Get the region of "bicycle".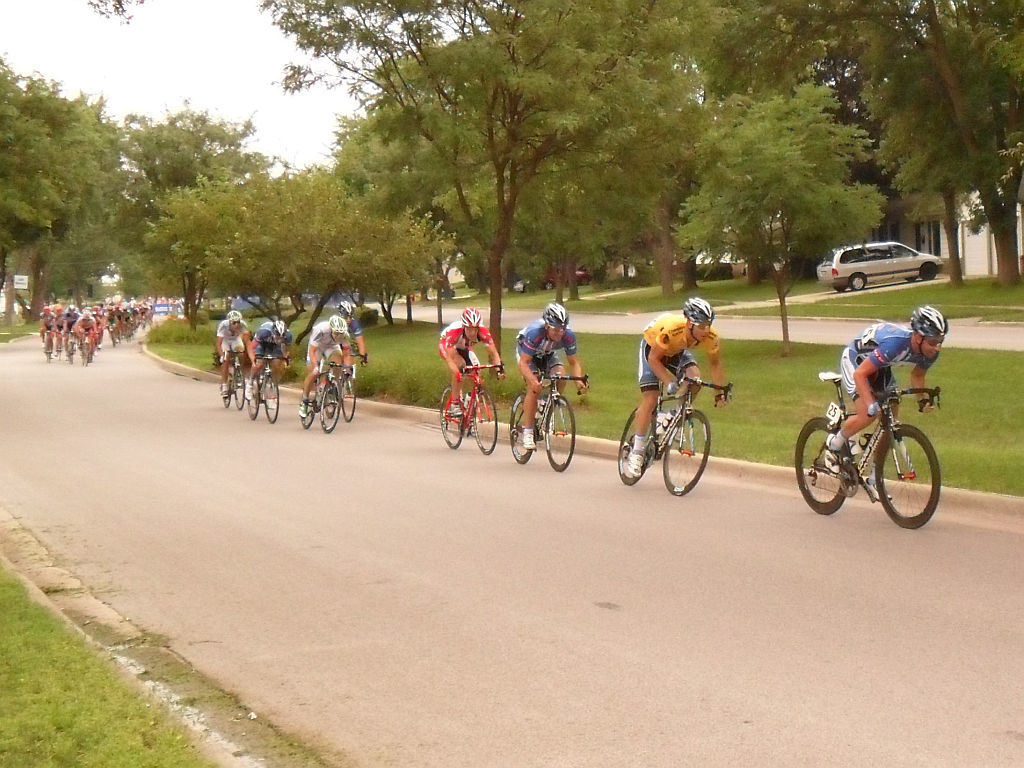
<box>293,360,346,435</box>.
